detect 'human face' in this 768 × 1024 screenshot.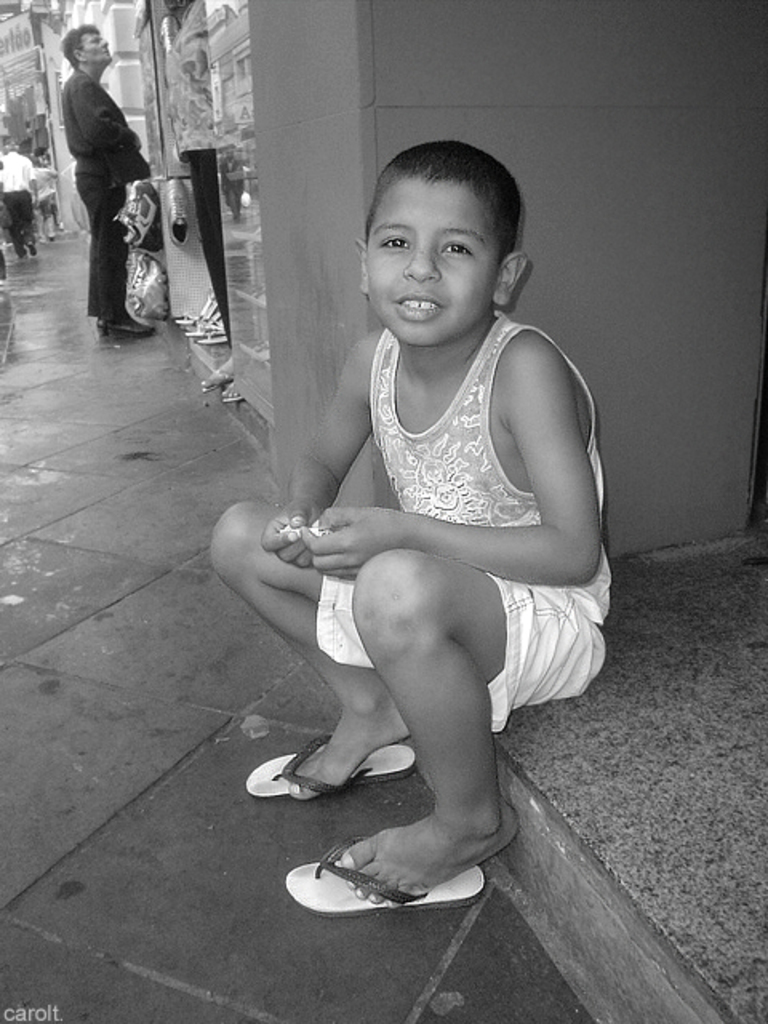
Detection: x1=83, y1=34, x2=112, y2=66.
